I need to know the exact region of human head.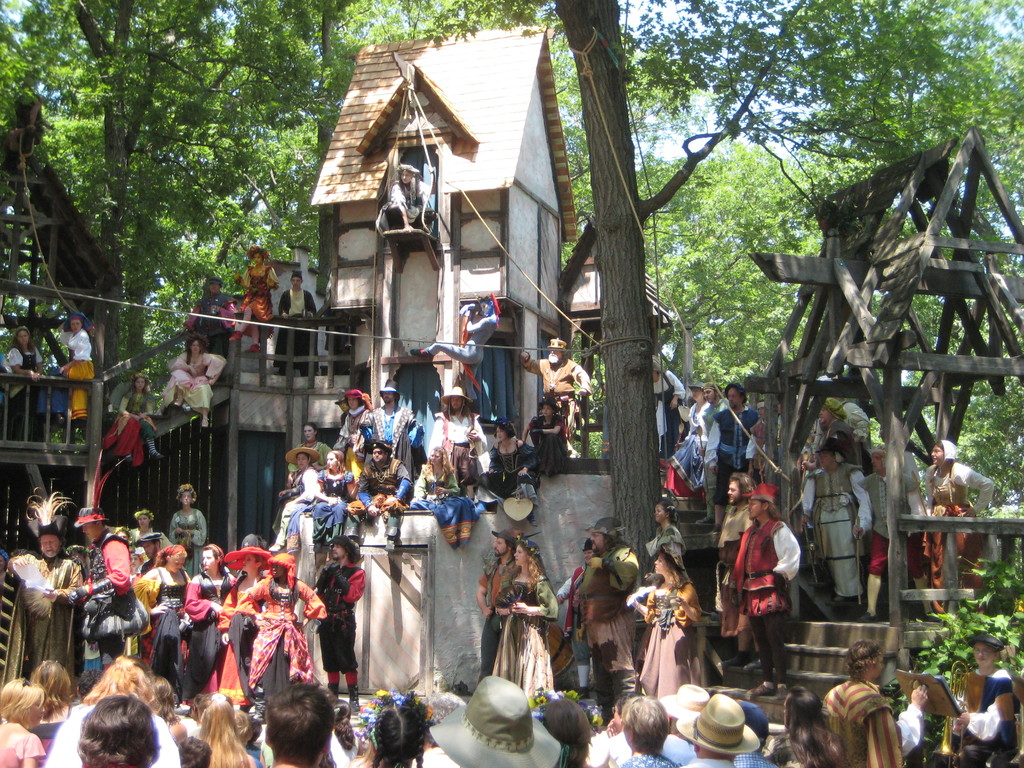
Region: pyautogui.locateOnScreen(243, 684, 333, 758).
